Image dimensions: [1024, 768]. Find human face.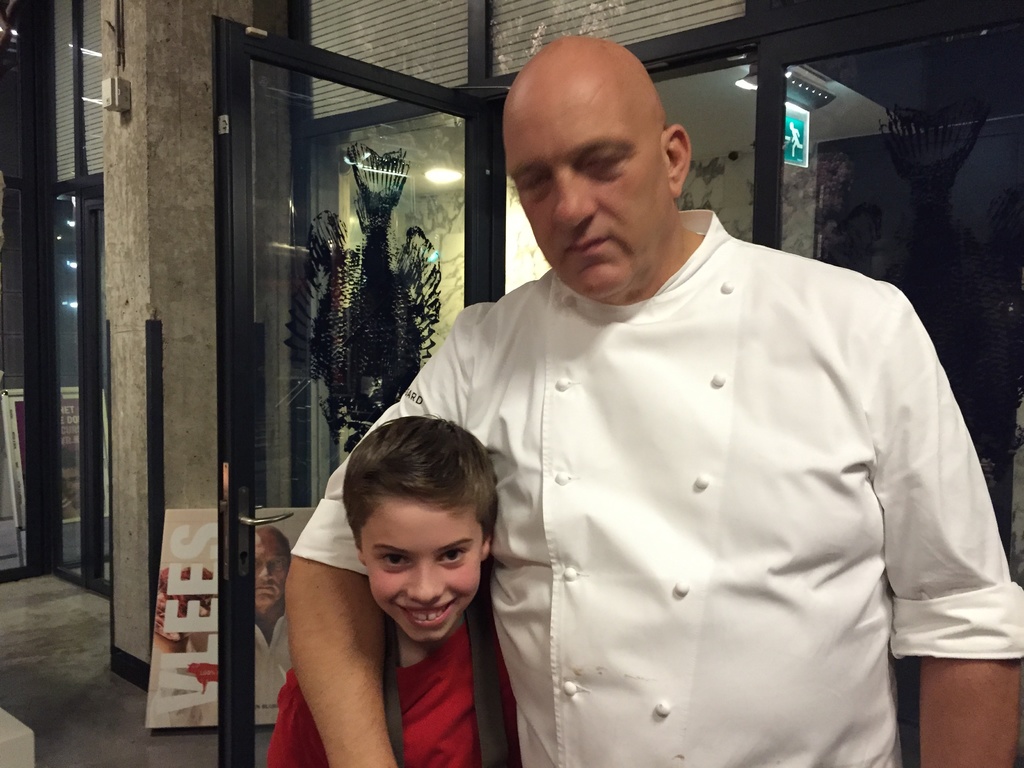
(362, 497, 487, 639).
